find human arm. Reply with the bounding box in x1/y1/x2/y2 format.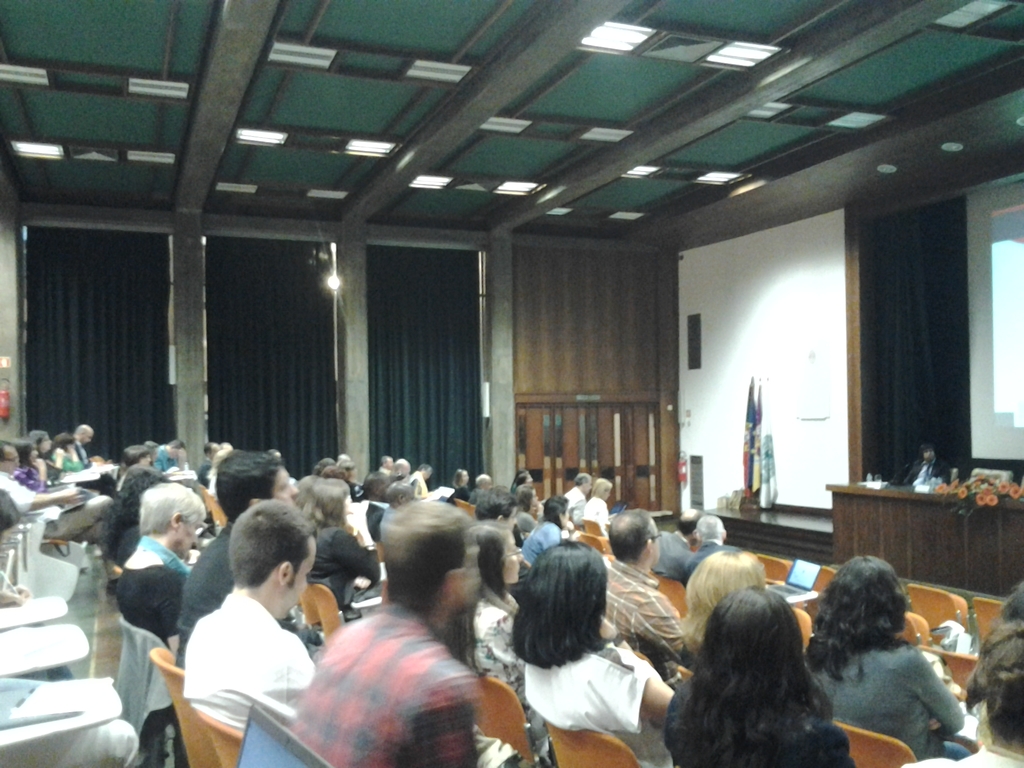
156/567/188/653.
